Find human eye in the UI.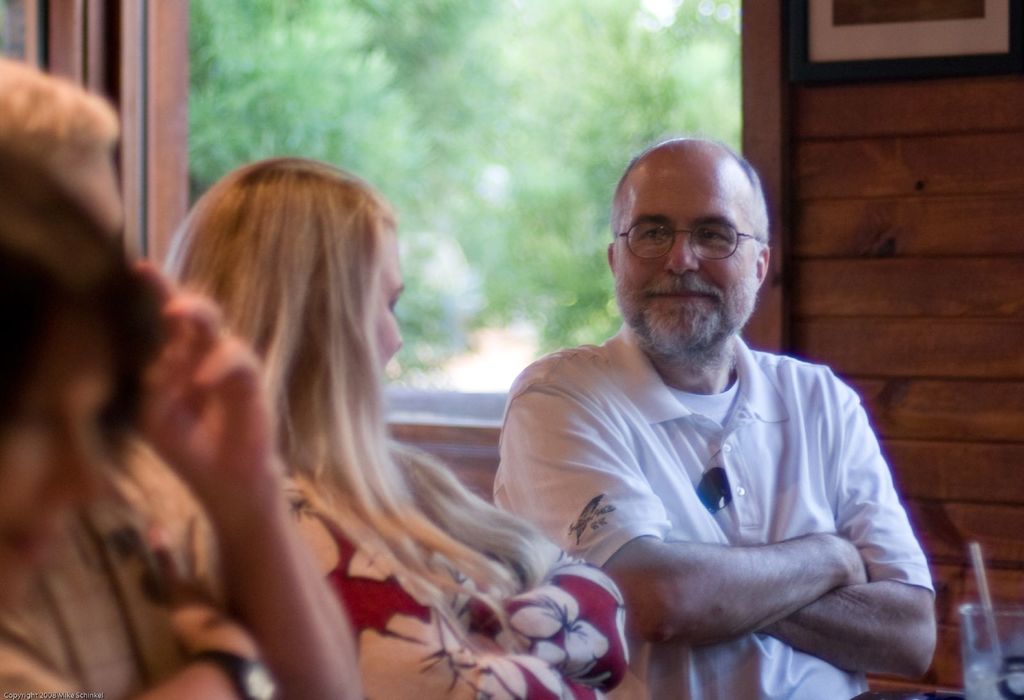
UI element at bbox(698, 224, 730, 245).
